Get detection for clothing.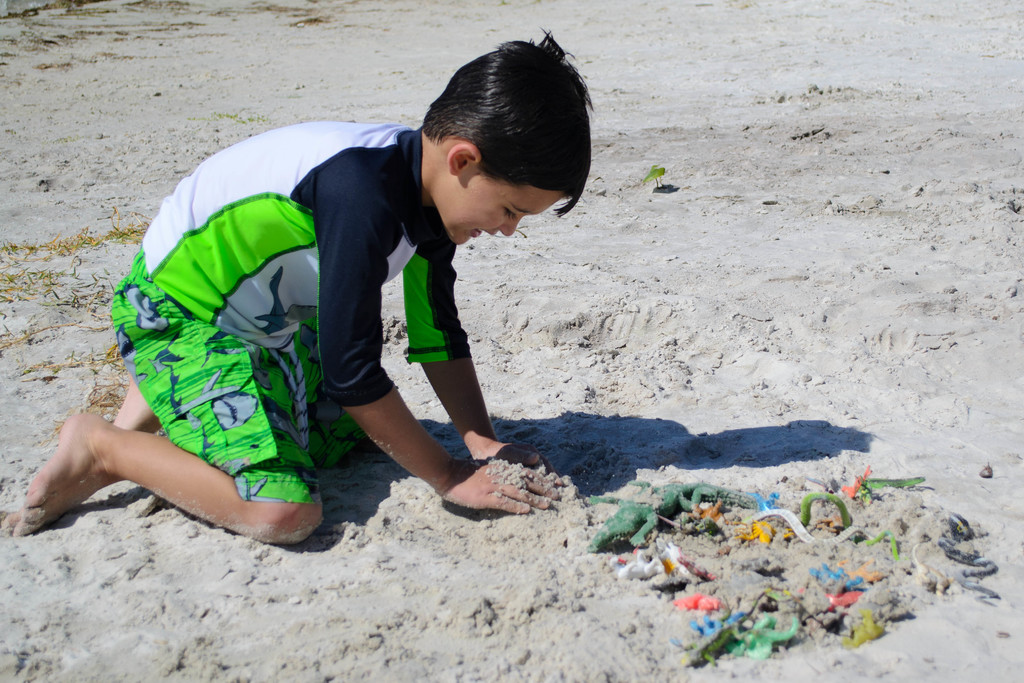
Detection: box(440, 170, 553, 249).
